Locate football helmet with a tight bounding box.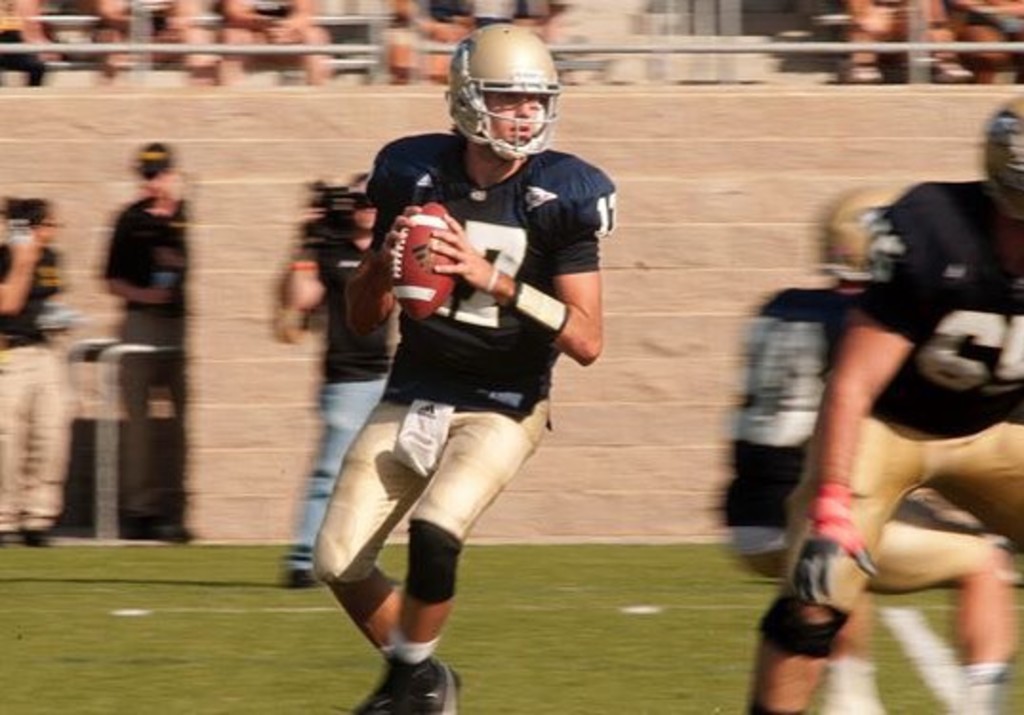
Rect(440, 21, 555, 158).
